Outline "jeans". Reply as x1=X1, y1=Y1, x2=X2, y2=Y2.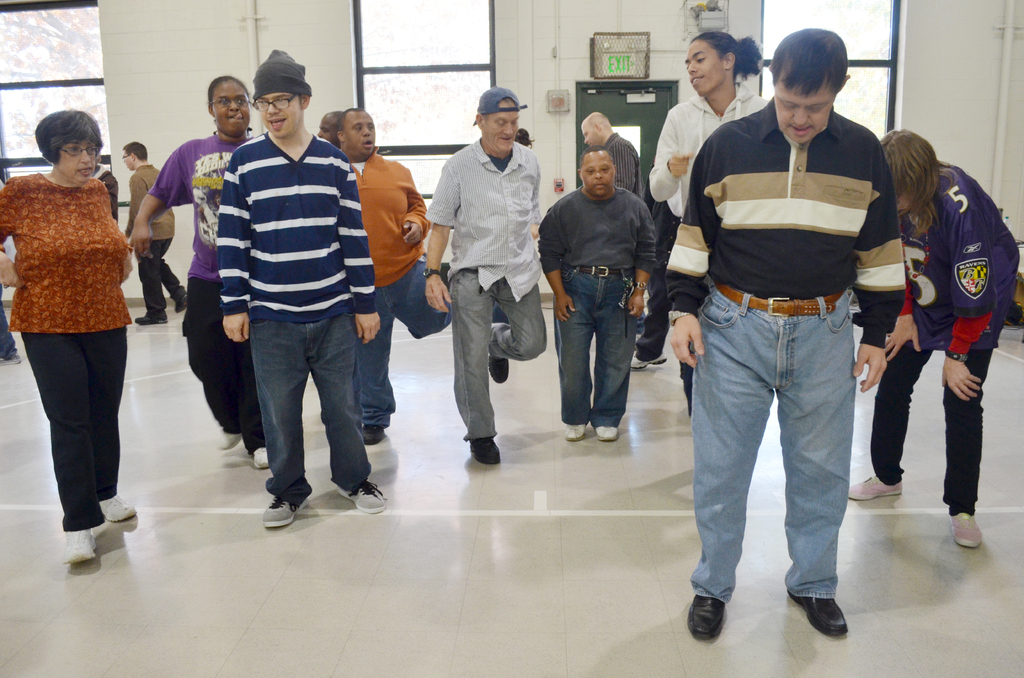
x1=0, y1=305, x2=17, y2=366.
